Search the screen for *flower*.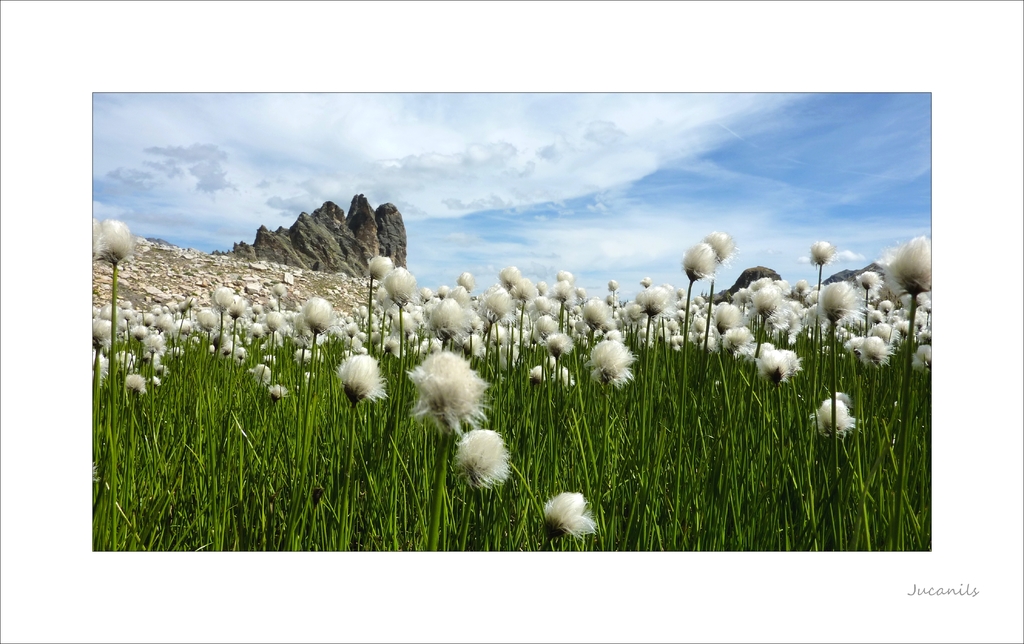
Found at pyautogui.locateOnScreen(806, 238, 836, 263).
